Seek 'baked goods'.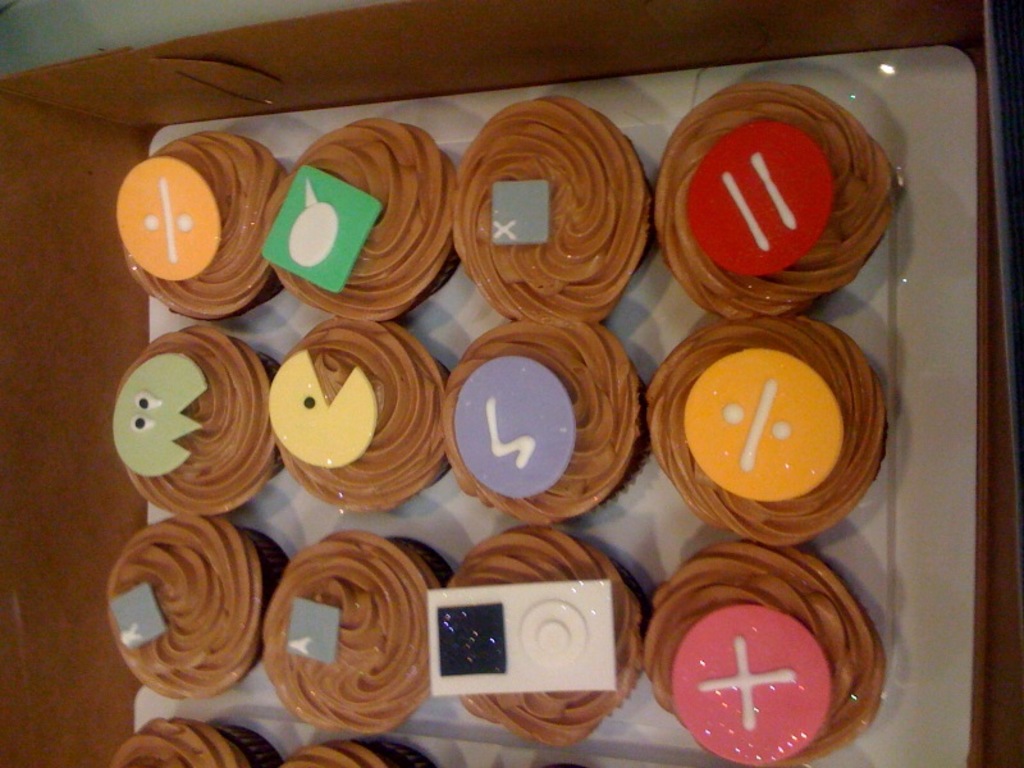
(646, 543, 893, 765).
